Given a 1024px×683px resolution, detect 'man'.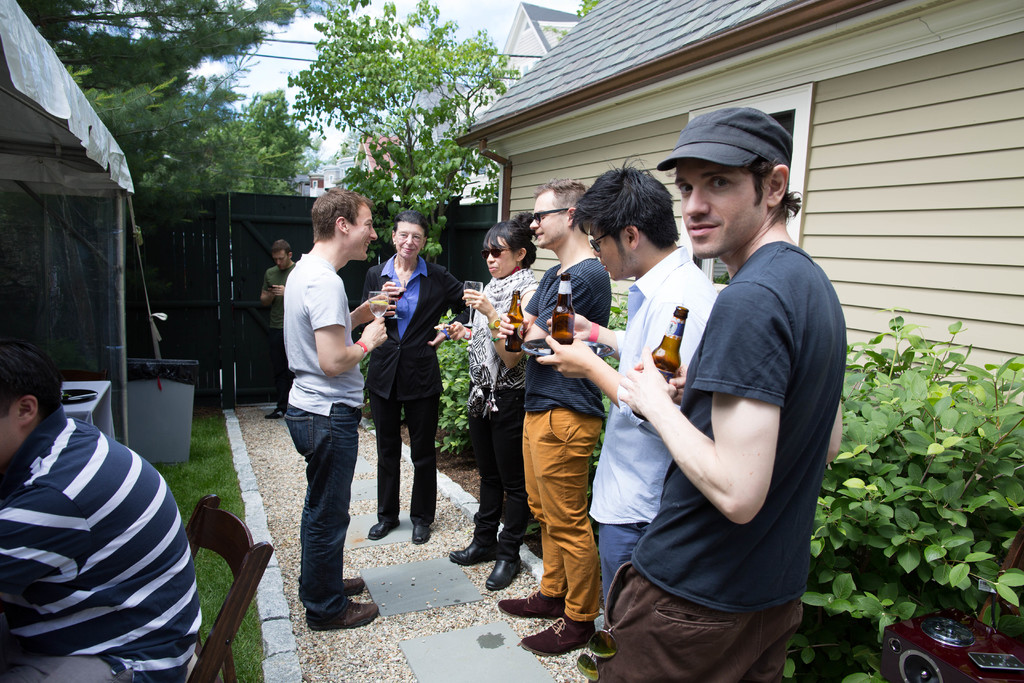
x1=493, y1=169, x2=615, y2=662.
